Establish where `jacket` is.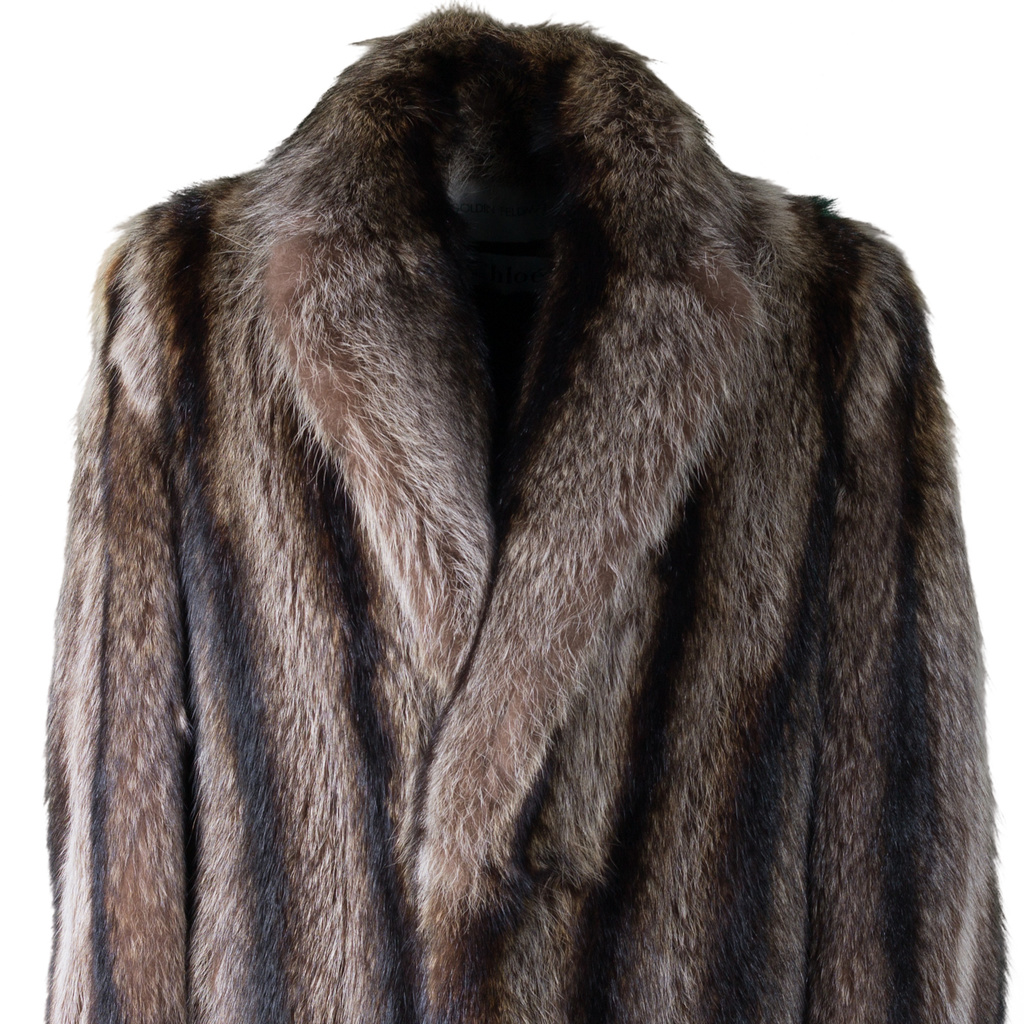
Established at [32,0,1019,1023].
